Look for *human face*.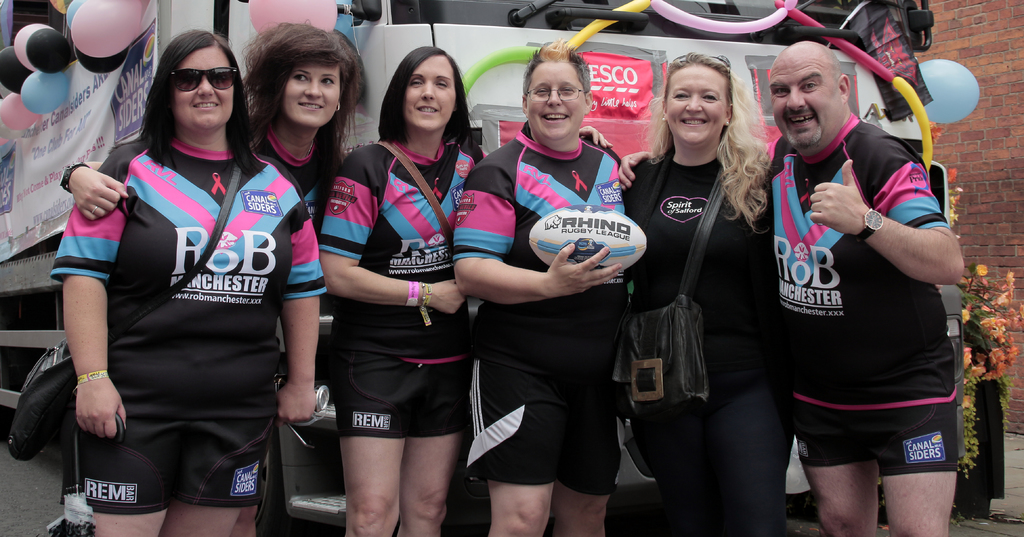
Found: x1=771, y1=62, x2=838, y2=146.
